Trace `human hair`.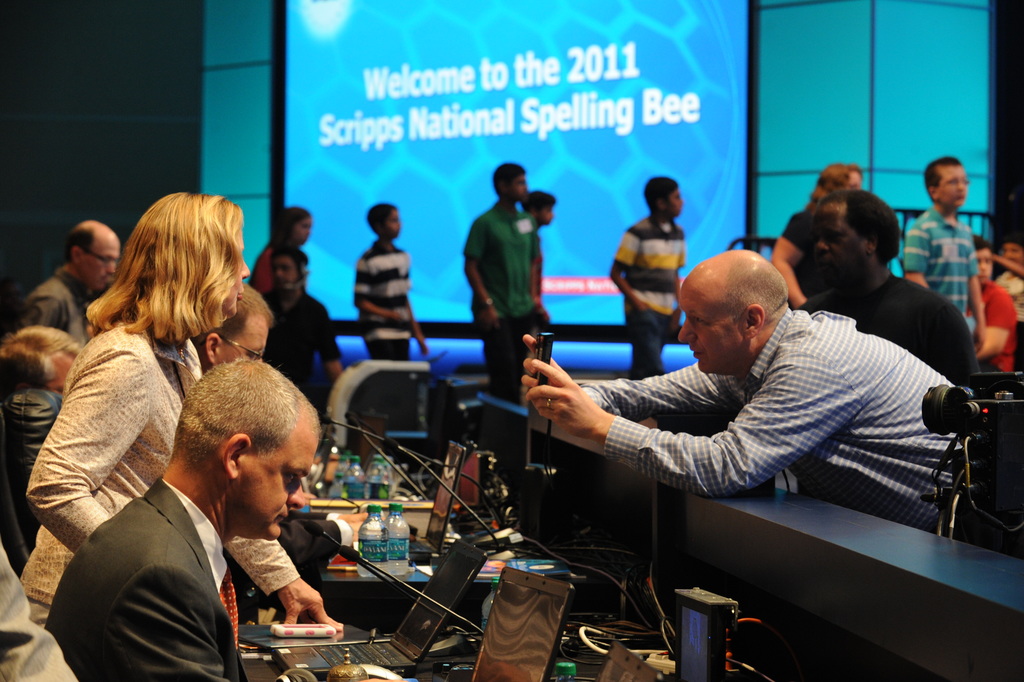
Traced to 971 232 993 251.
